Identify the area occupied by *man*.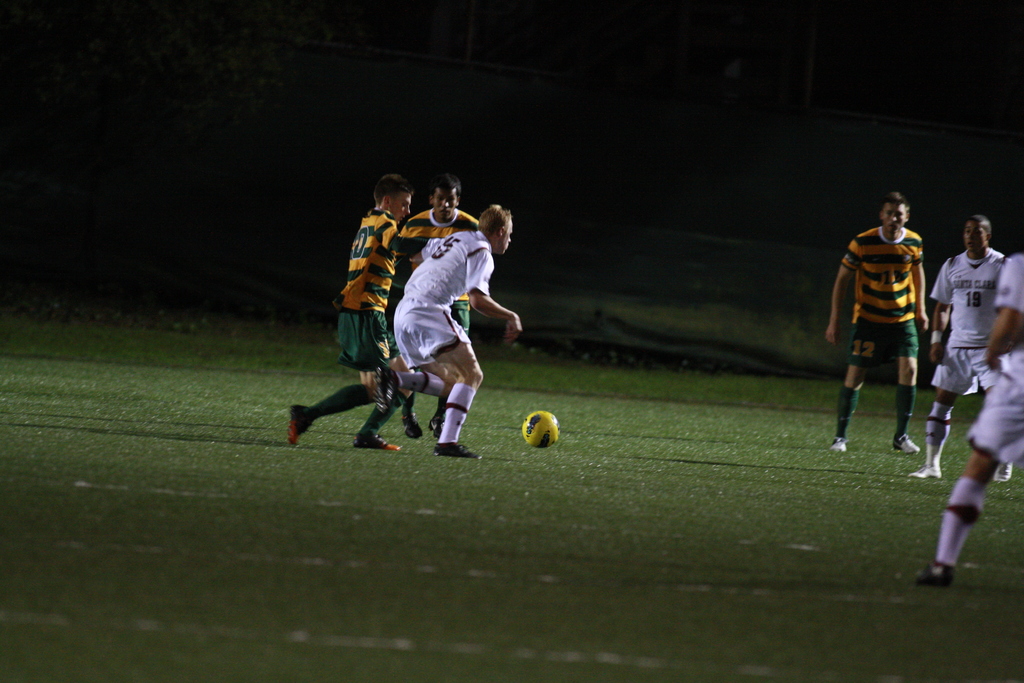
Area: crop(907, 213, 1013, 483).
